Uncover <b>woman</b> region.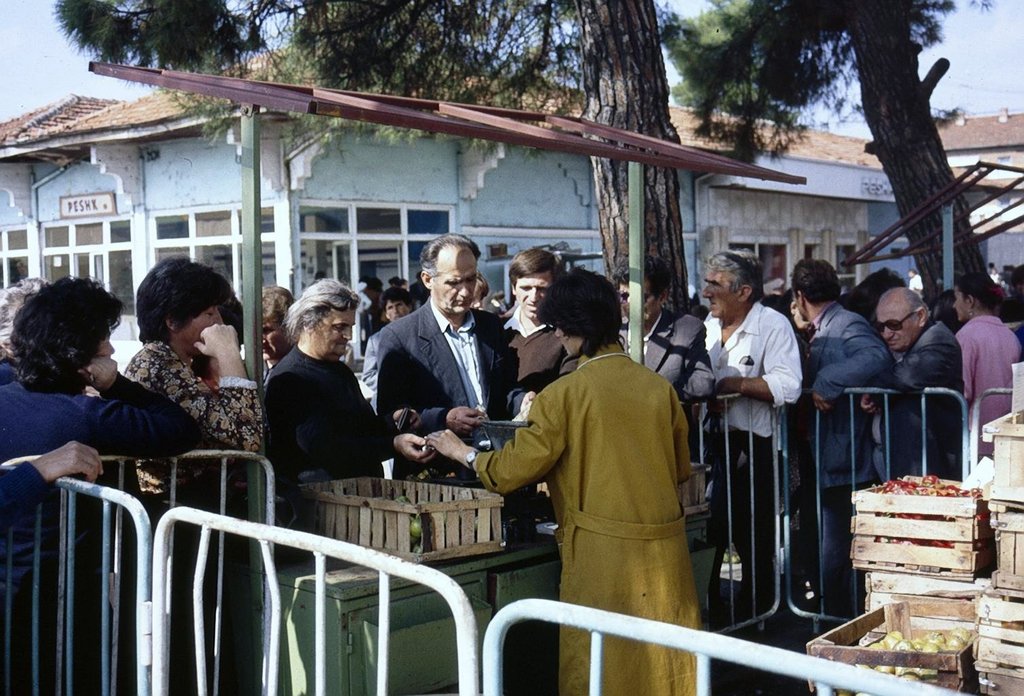
Uncovered: box(131, 261, 269, 553).
